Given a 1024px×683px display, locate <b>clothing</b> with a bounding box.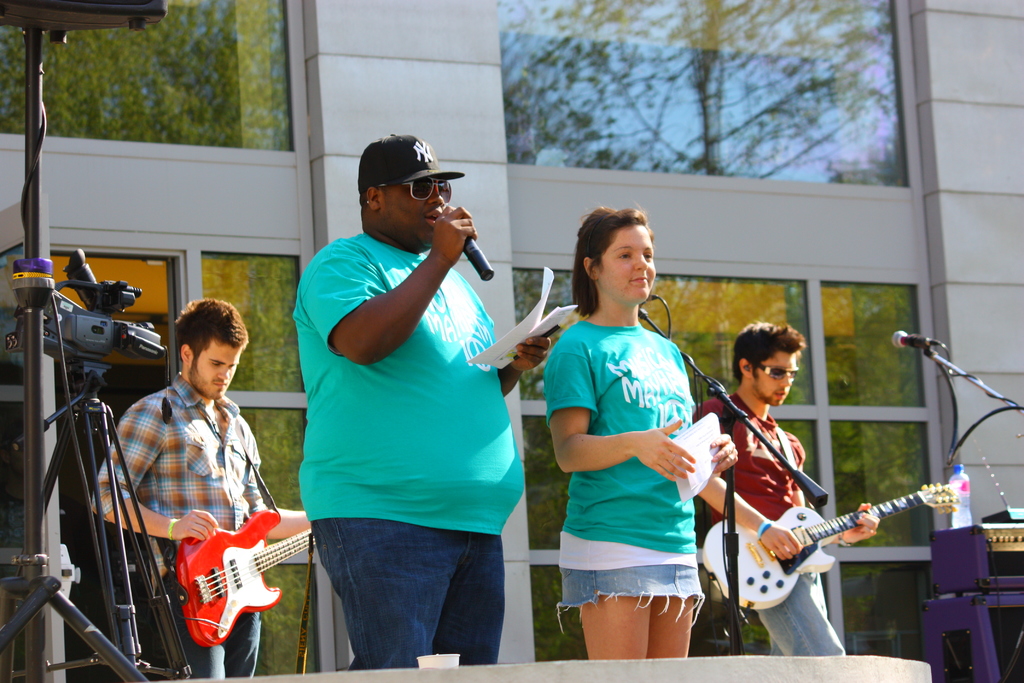
Located: (692,390,847,656).
